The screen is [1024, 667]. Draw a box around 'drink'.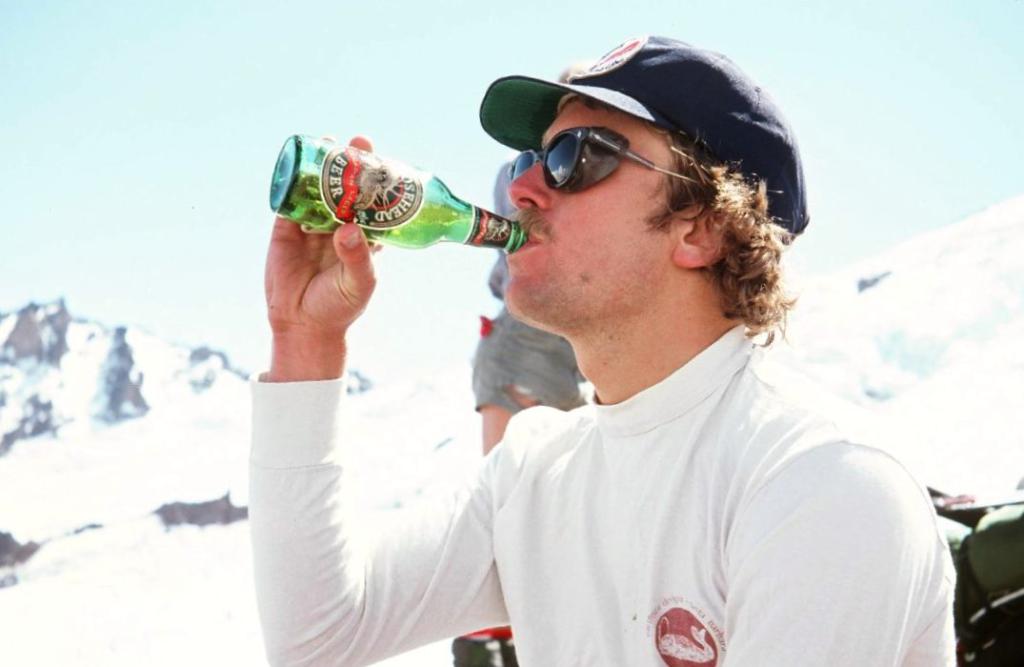
297,131,512,270.
